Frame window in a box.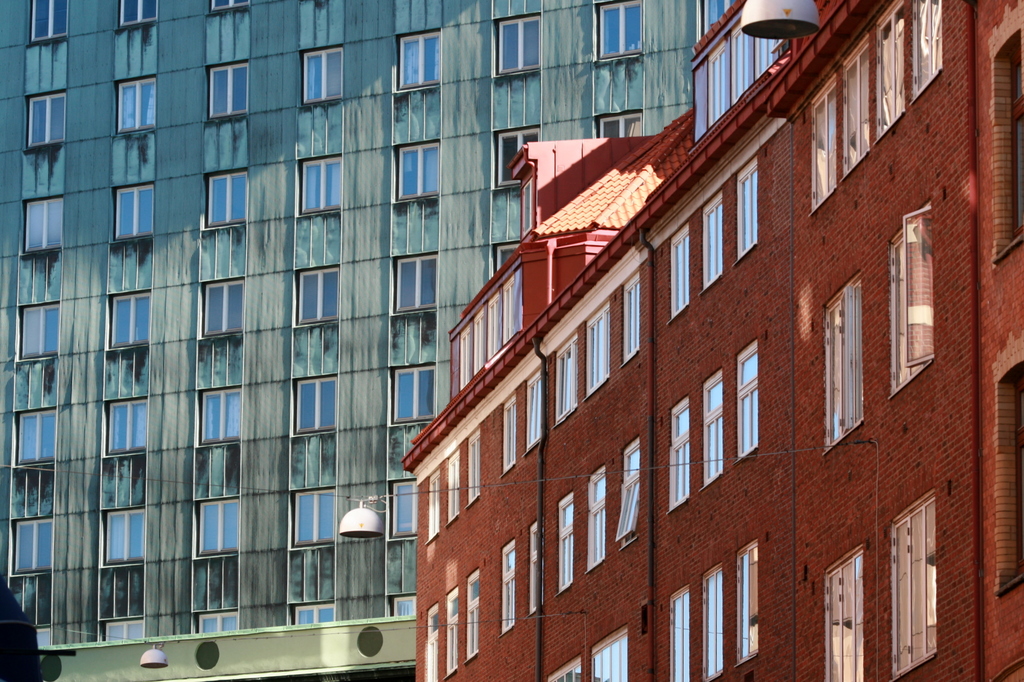
(445,585,458,676).
